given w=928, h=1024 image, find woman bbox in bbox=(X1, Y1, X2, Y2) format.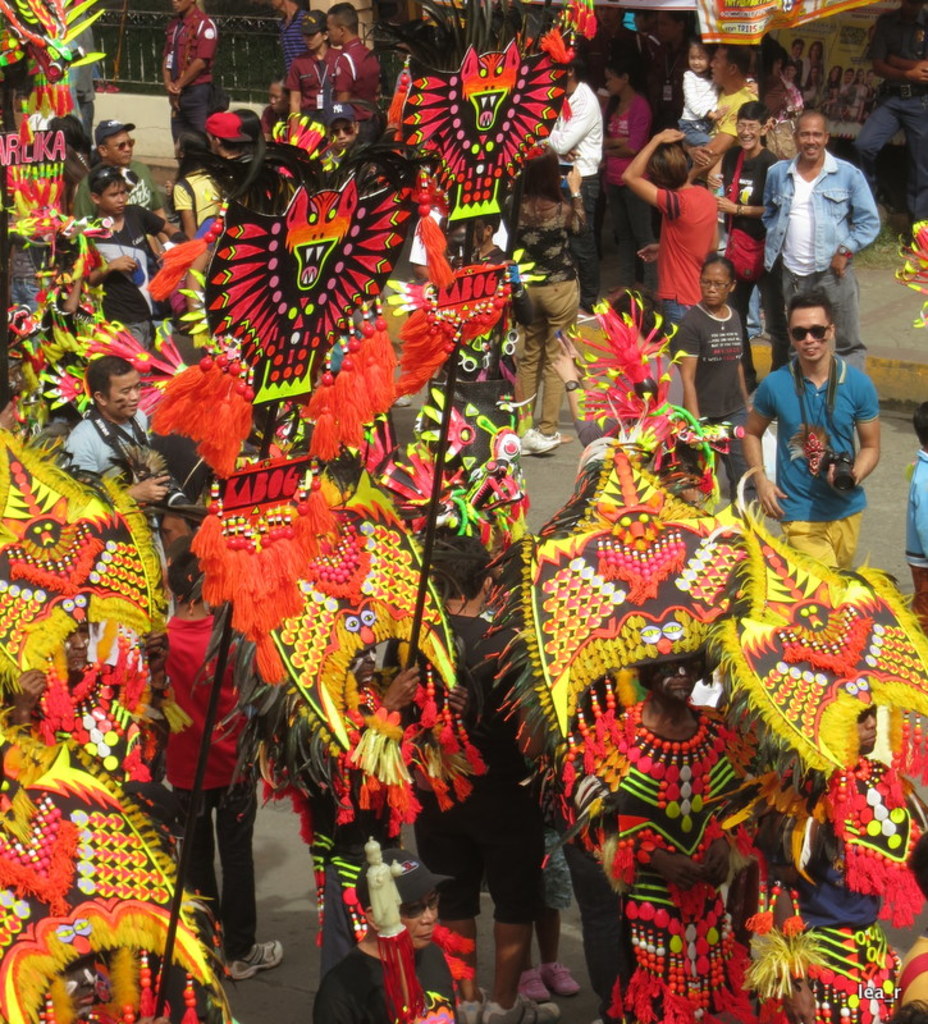
bbox=(664, 255, 765, 504).
